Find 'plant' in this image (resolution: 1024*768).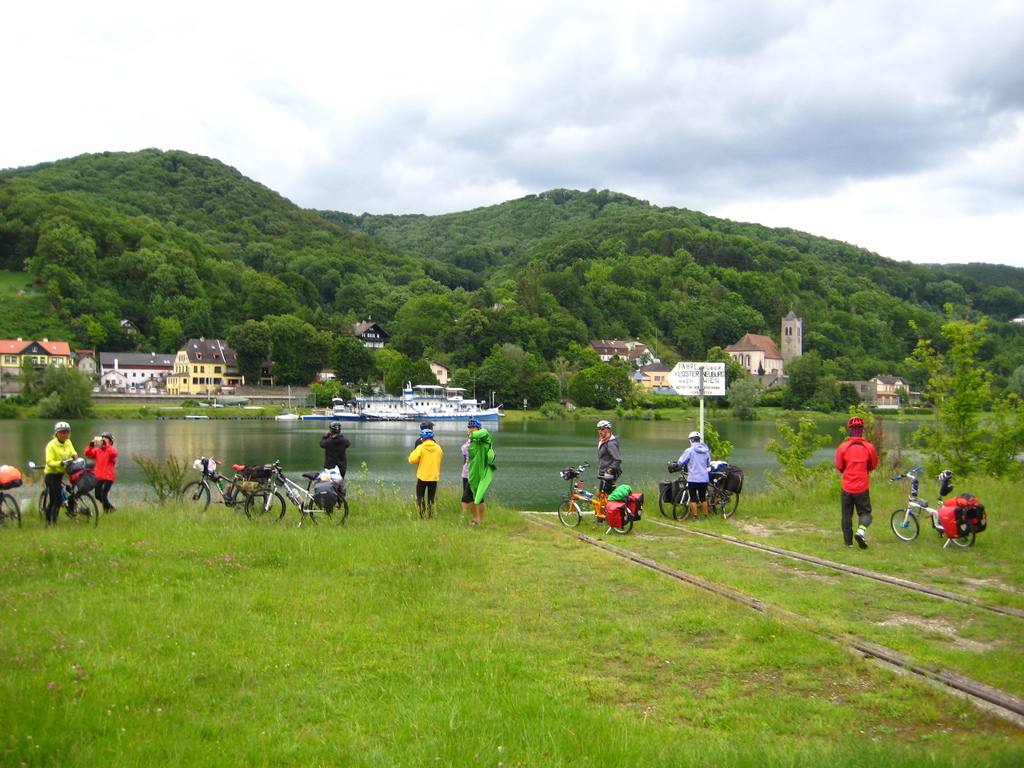
{"left": 768, "top": 410, "right": 837, "bottom": 488}.
